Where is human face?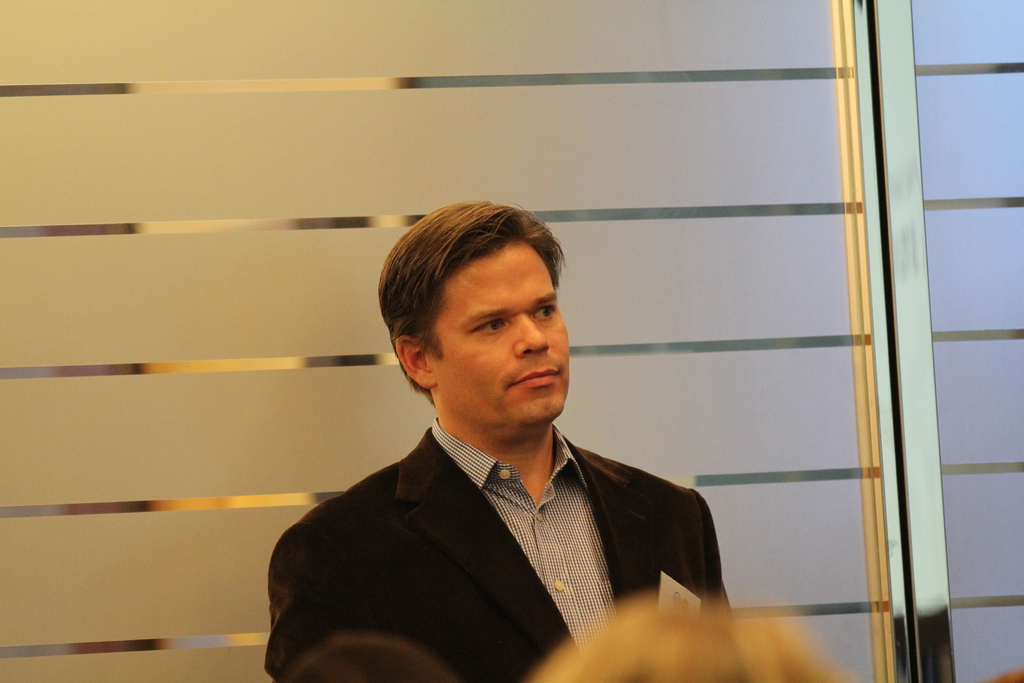
[x1=431, y1=239, x2=575, y2=433].
